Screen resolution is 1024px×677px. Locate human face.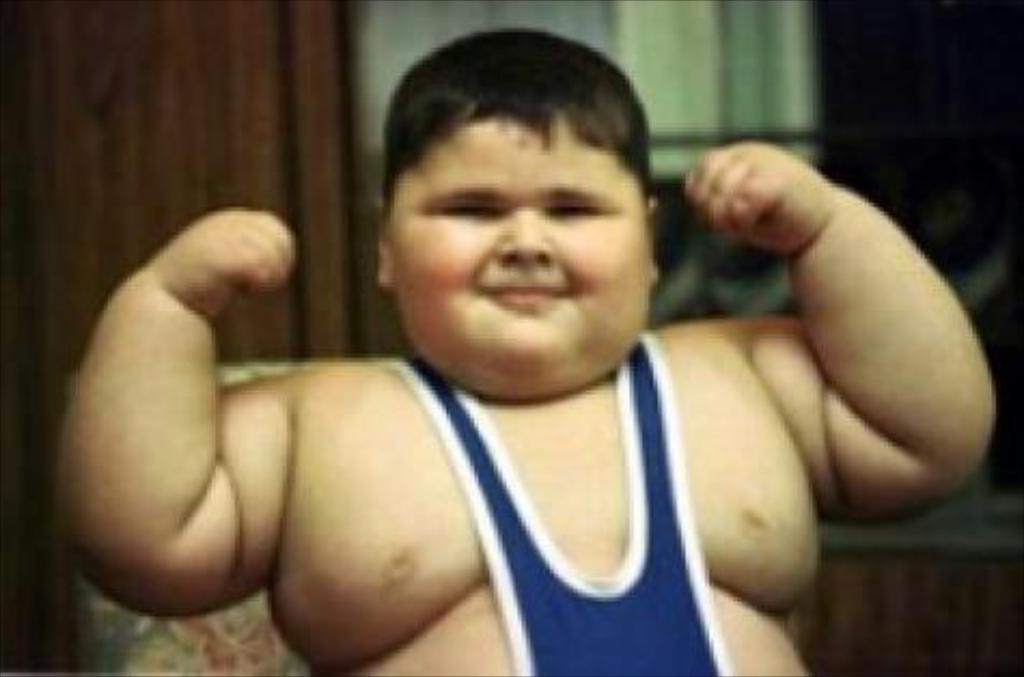
<box>390,116,653,397</box>.
